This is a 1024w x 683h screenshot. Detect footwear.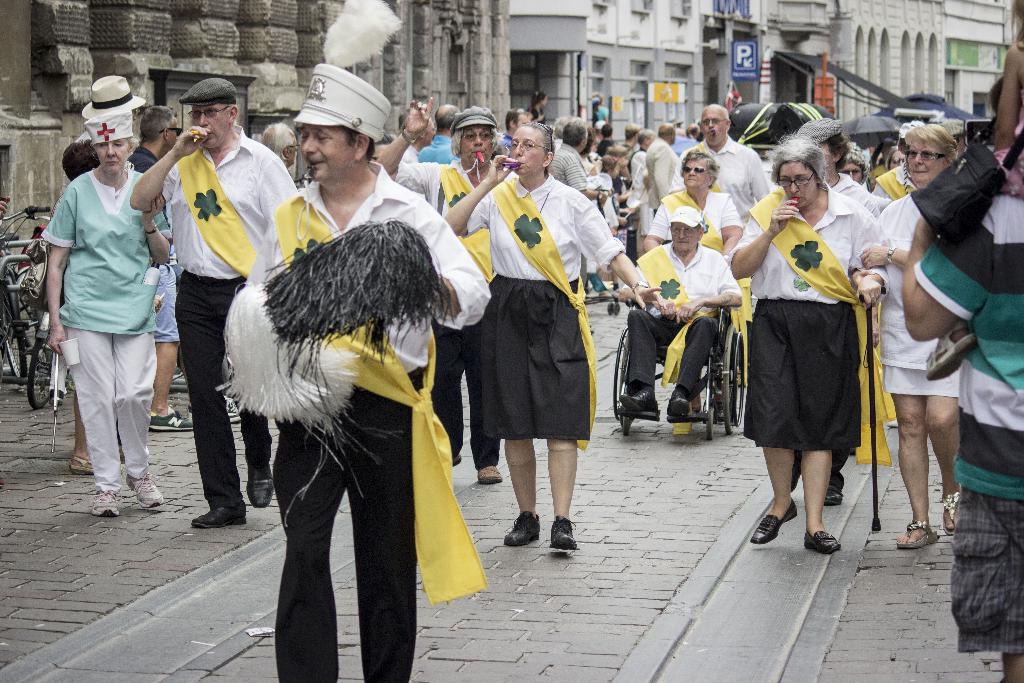
box(68, 435, 93, 475).
